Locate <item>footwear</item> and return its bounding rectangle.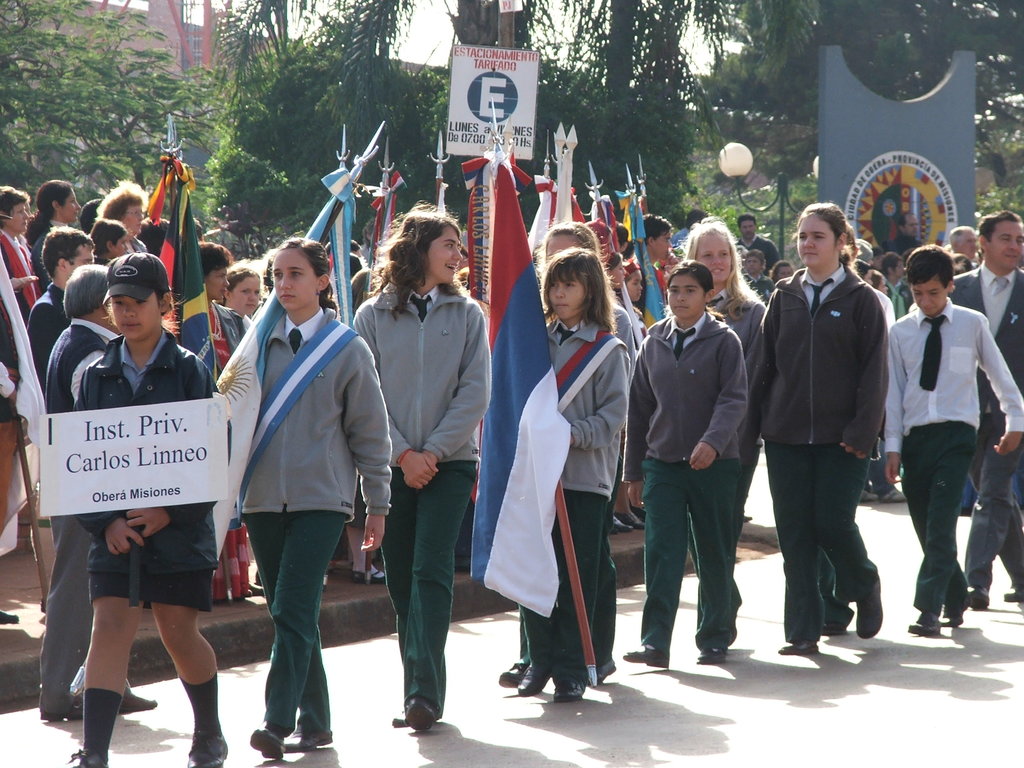
<box>184,722,226,767</box>.
